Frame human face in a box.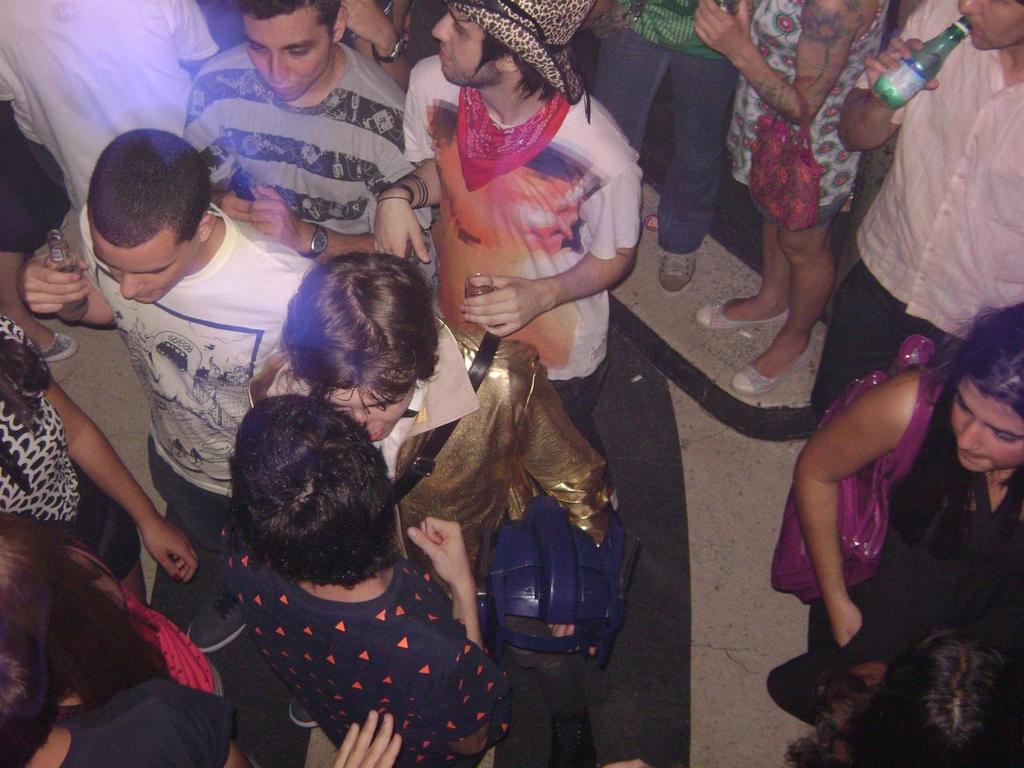
327/383/413/441.
